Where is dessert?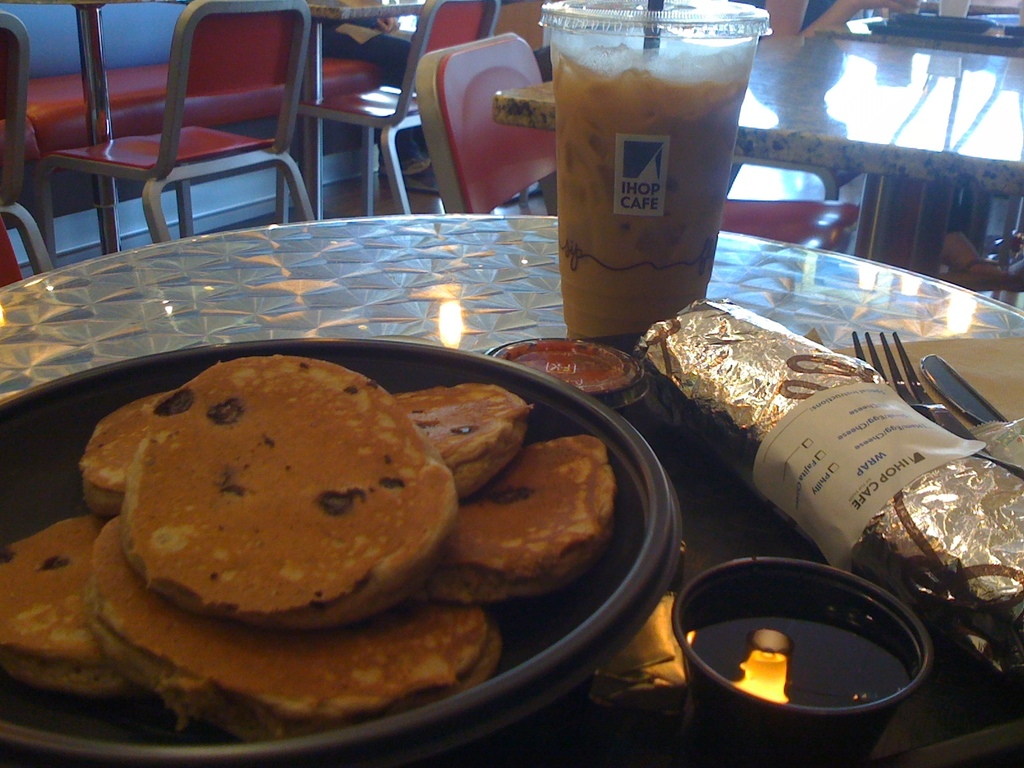
pyautogui.locateOnScreen(417, 424, 623, 614).
